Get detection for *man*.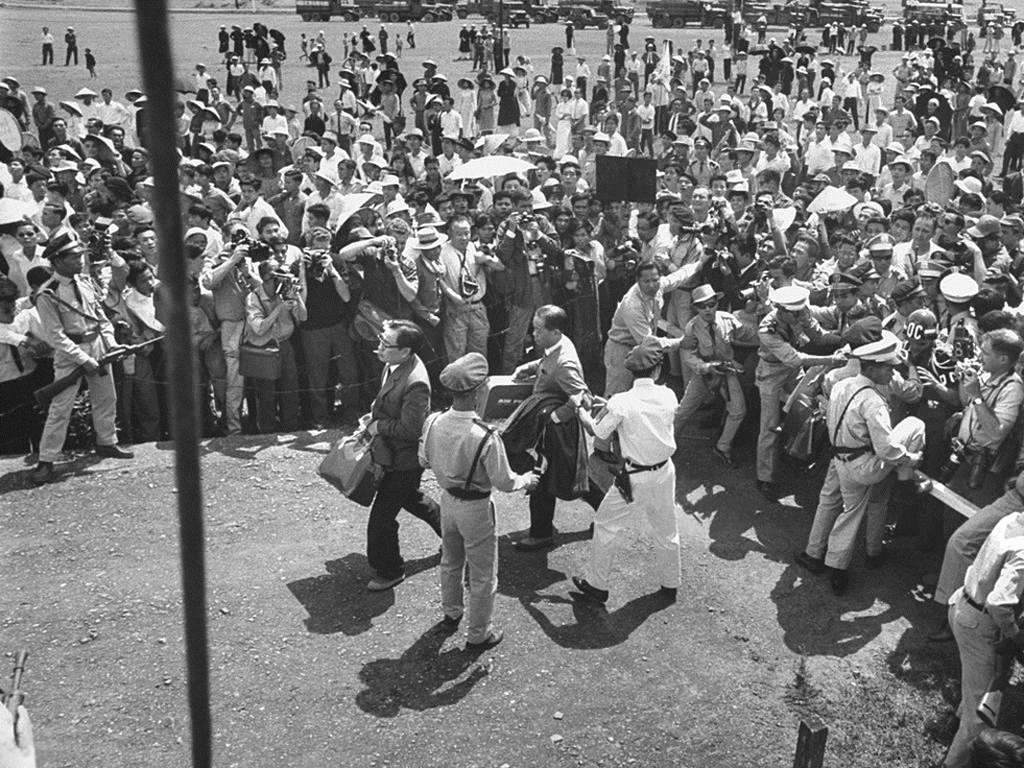
Detection: bbox(924, 466, 1023, 644).
